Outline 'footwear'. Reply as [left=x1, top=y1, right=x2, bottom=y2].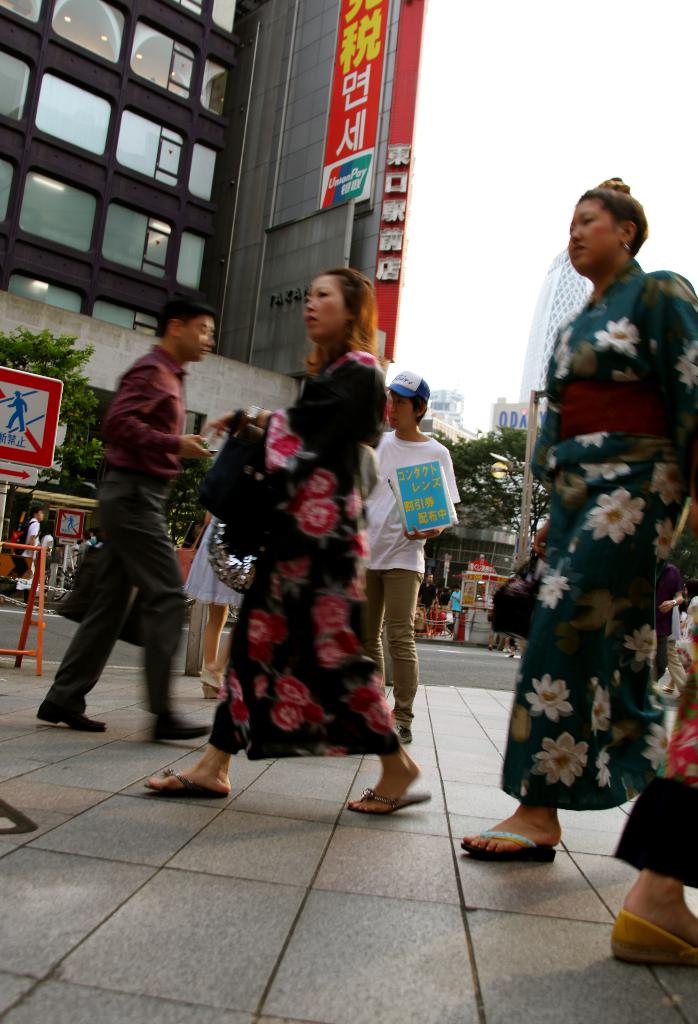
[left=457, top=824, right=559, bottom=862].
